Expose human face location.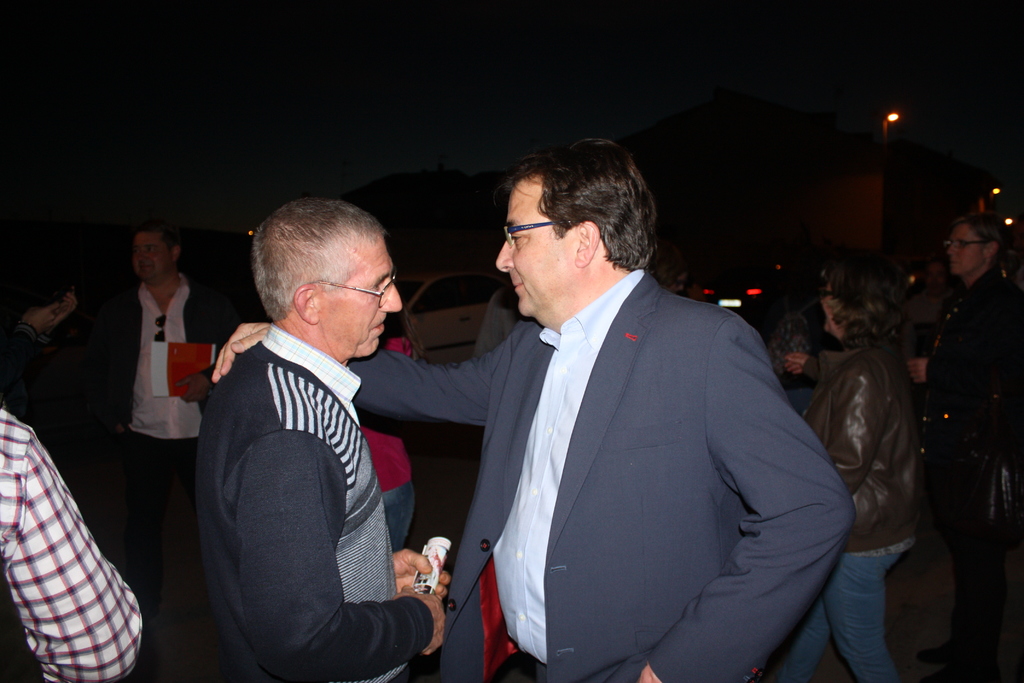
Exposed at BBox(134, 231, 172, 279).
